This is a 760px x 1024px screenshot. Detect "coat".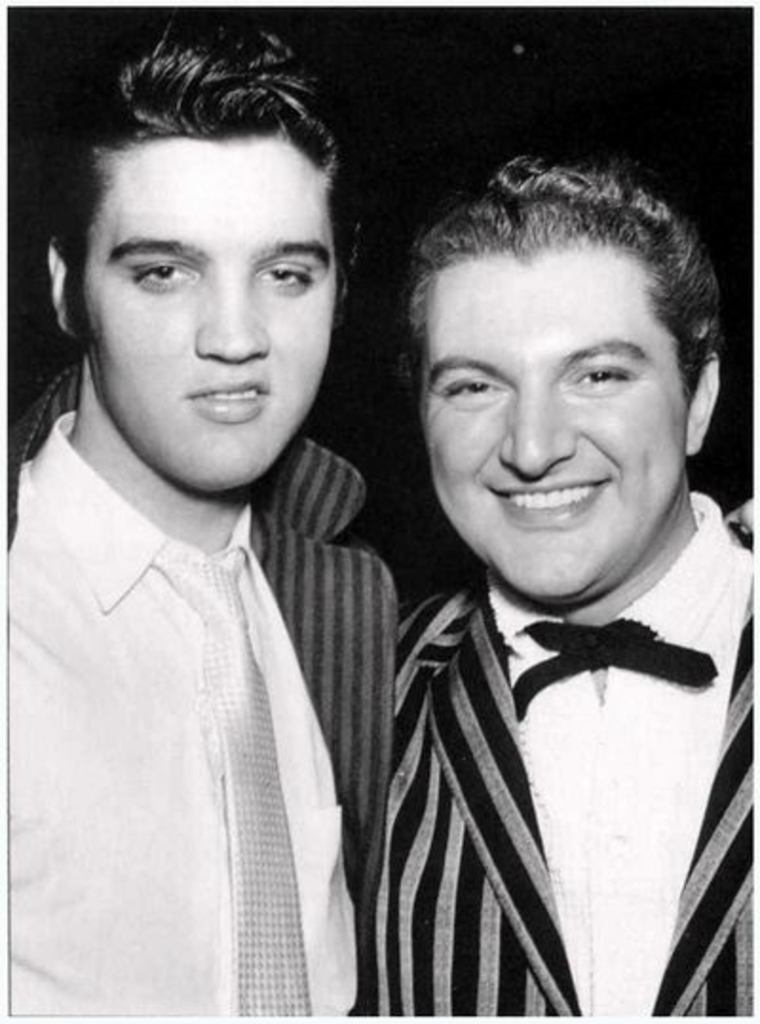
rect(355, 576, 756, 1015).
